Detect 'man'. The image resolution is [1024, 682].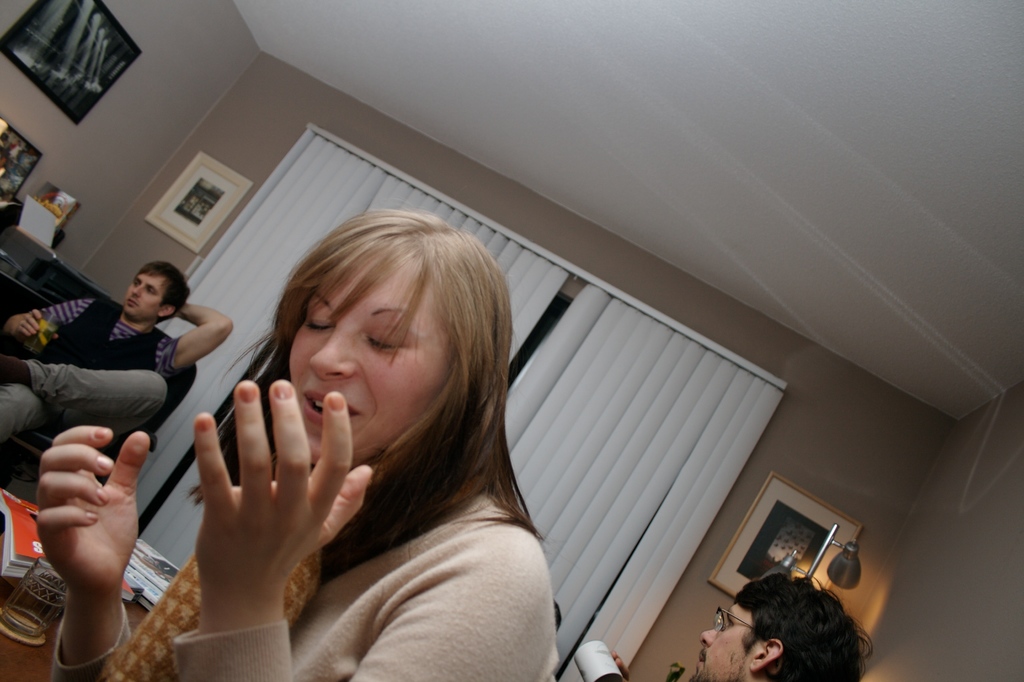
[0,261,234,455].
